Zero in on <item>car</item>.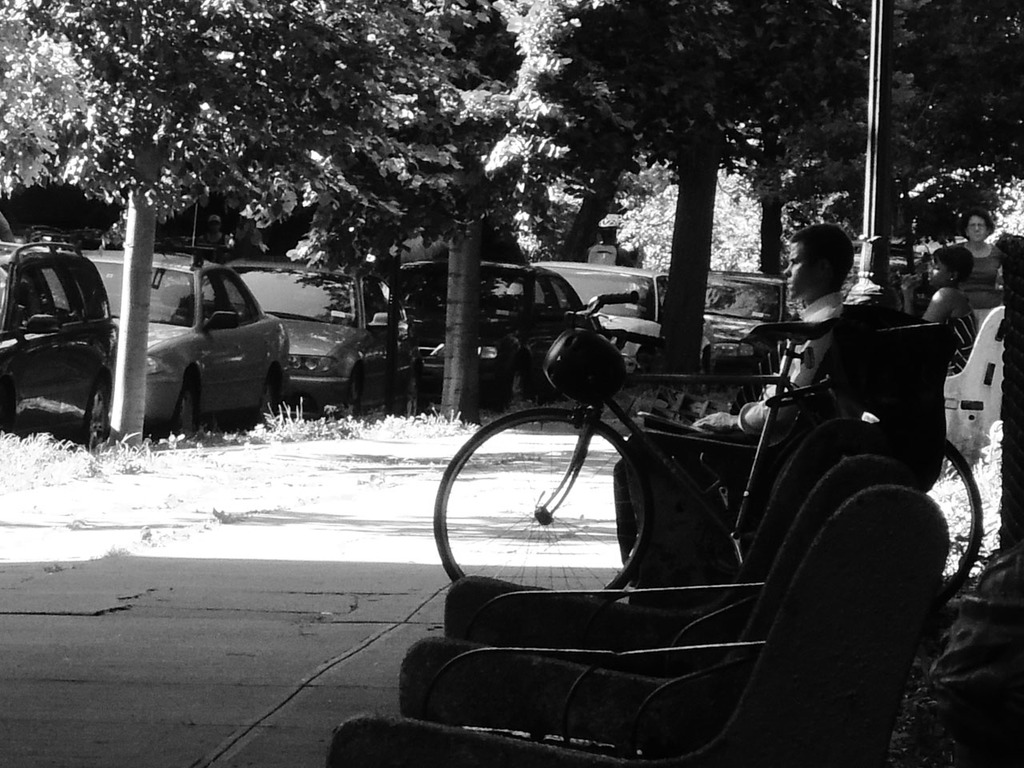
Zeroed in: left=72, top=239, right=295, bottom=442.
